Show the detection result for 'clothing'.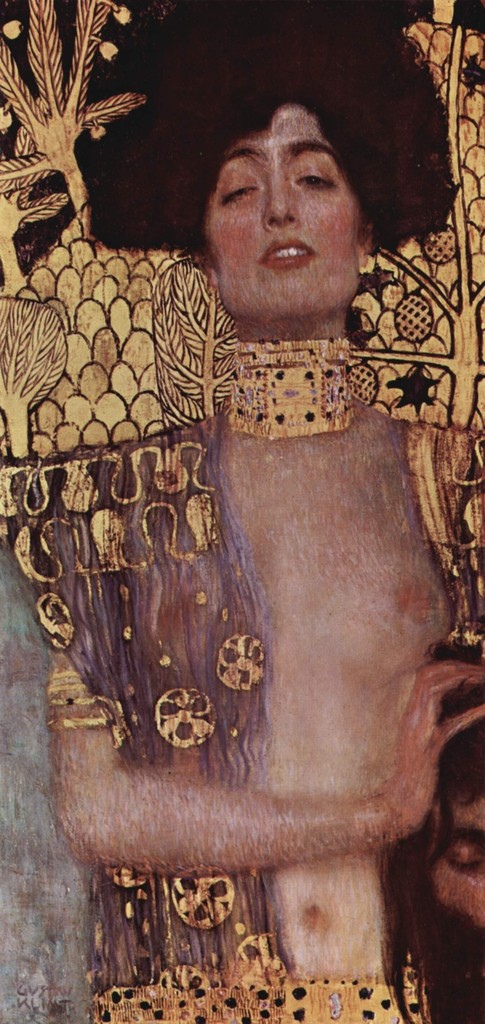
[104,982,423,1023].
